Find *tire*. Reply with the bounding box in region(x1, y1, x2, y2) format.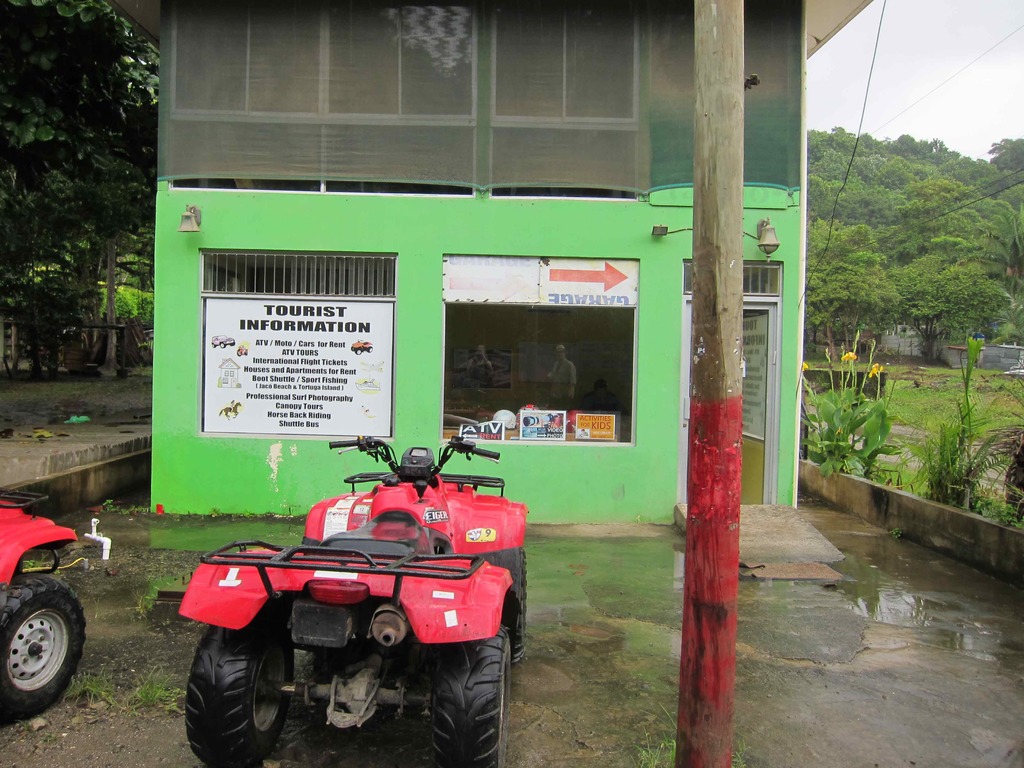
region(504, 545, 527, 660).
